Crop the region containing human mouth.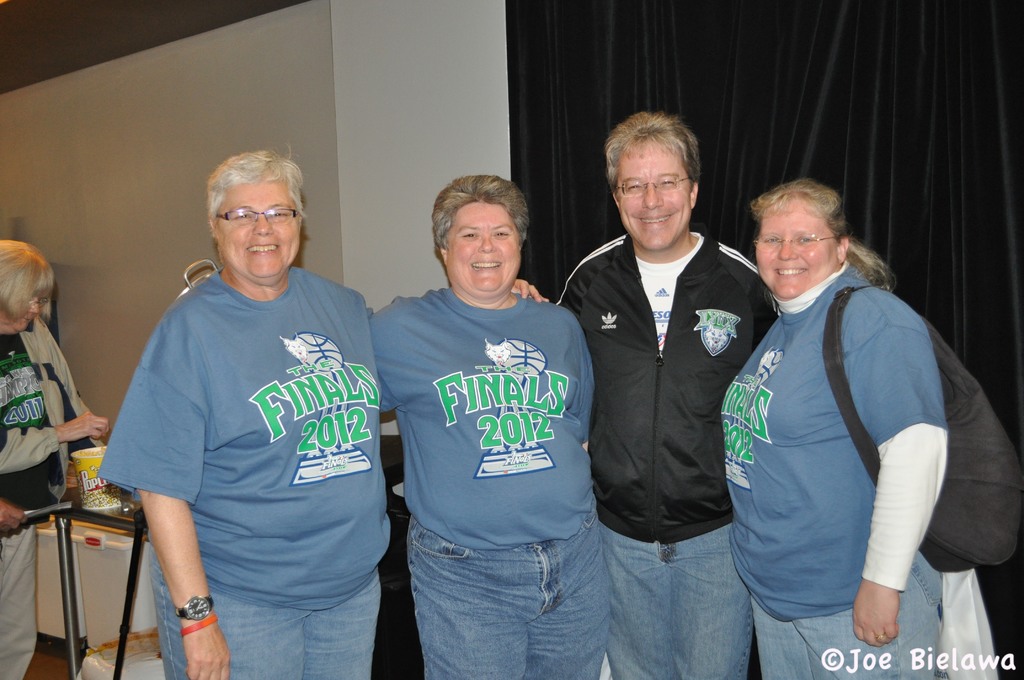
Crop region: BBox(637, 207, 675, 229).
